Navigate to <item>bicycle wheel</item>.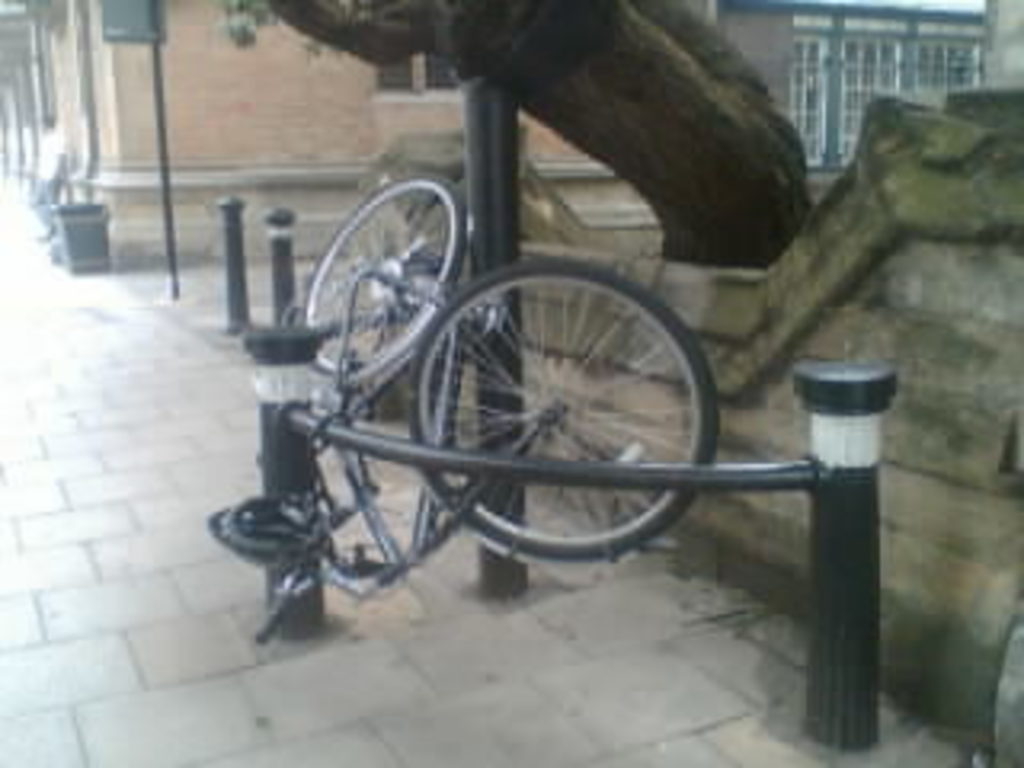
Navigation target: Rect(294, 179, 467, 384).
